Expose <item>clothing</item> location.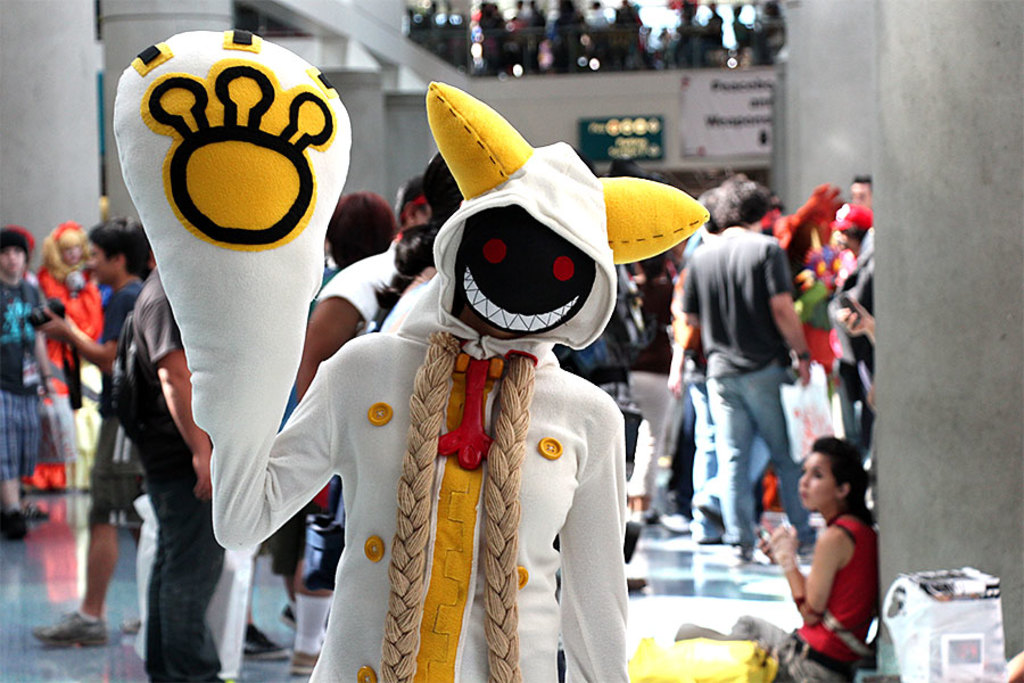
Exposed at box=[684, 632, 860, 682].
